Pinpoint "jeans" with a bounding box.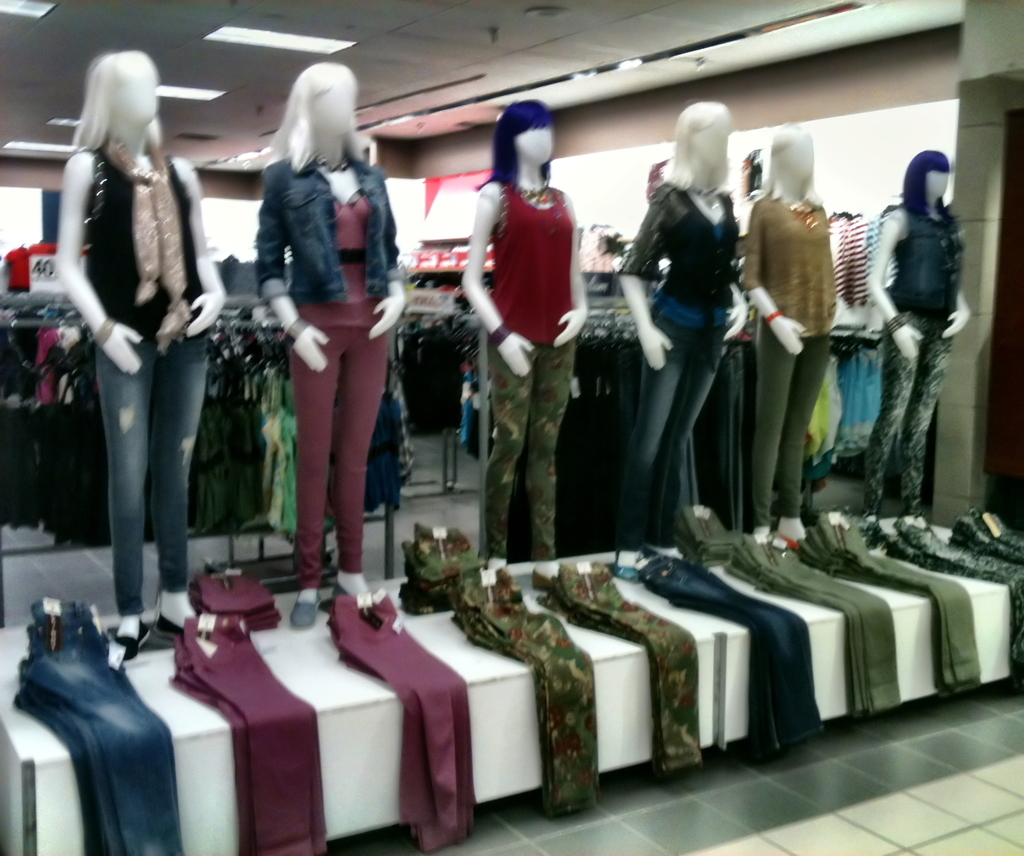
100:334:205:613.
